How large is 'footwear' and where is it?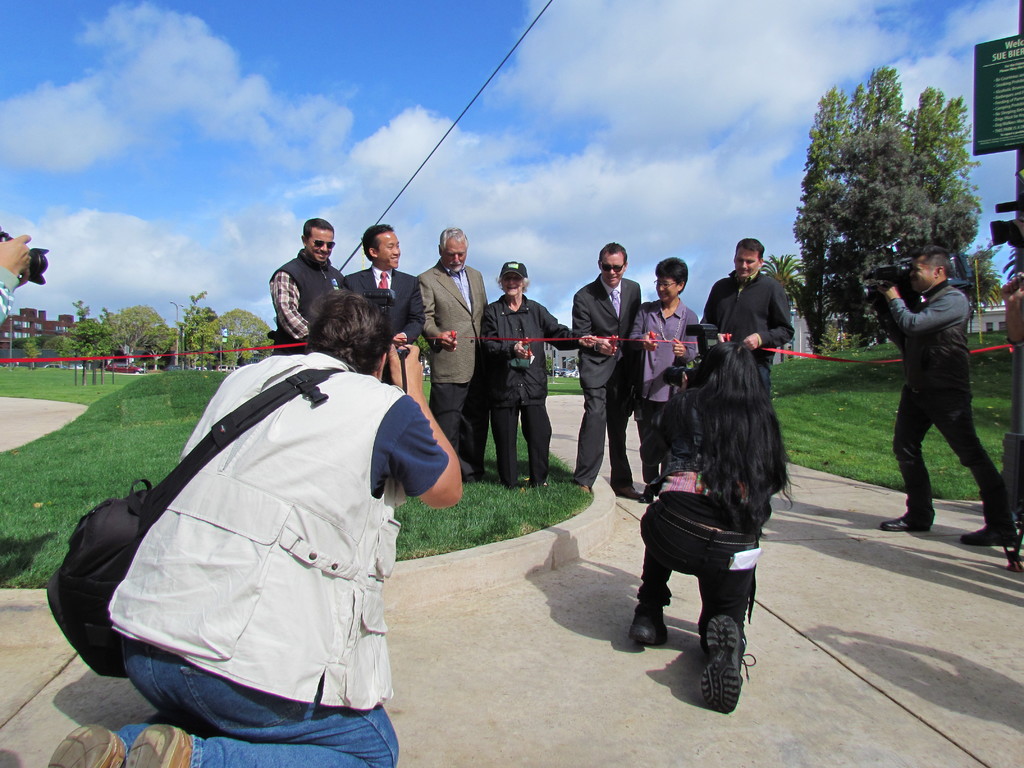
Bounding box: 579 484 590 493.
